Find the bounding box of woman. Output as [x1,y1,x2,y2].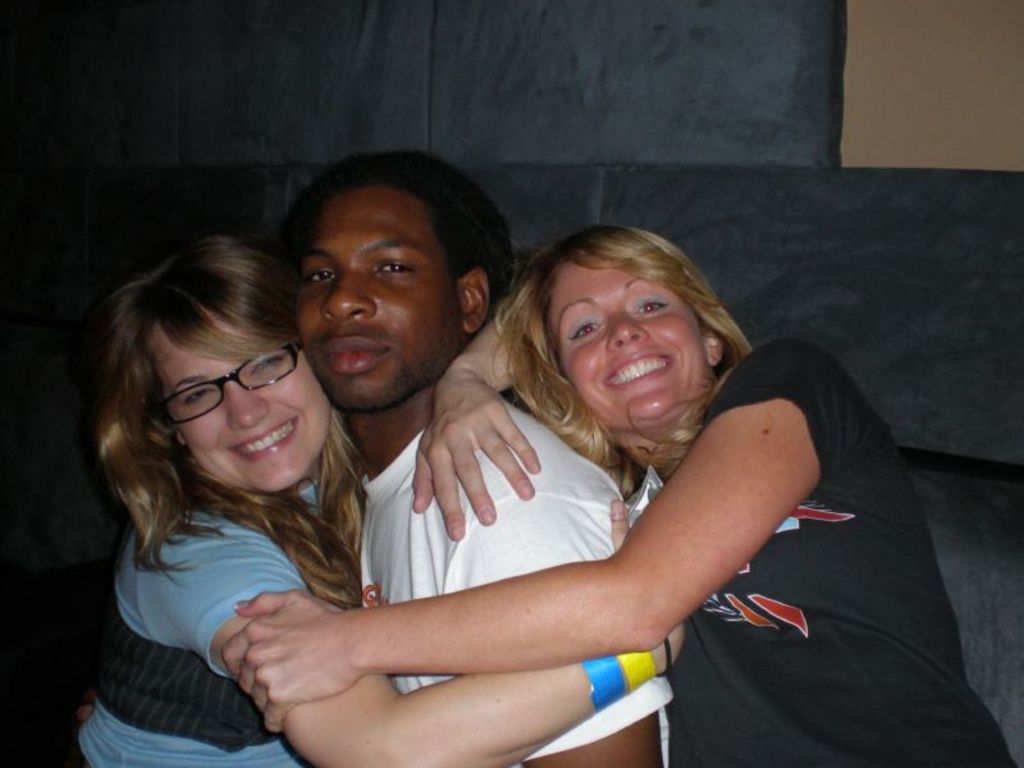
[215,219,1023,767].
